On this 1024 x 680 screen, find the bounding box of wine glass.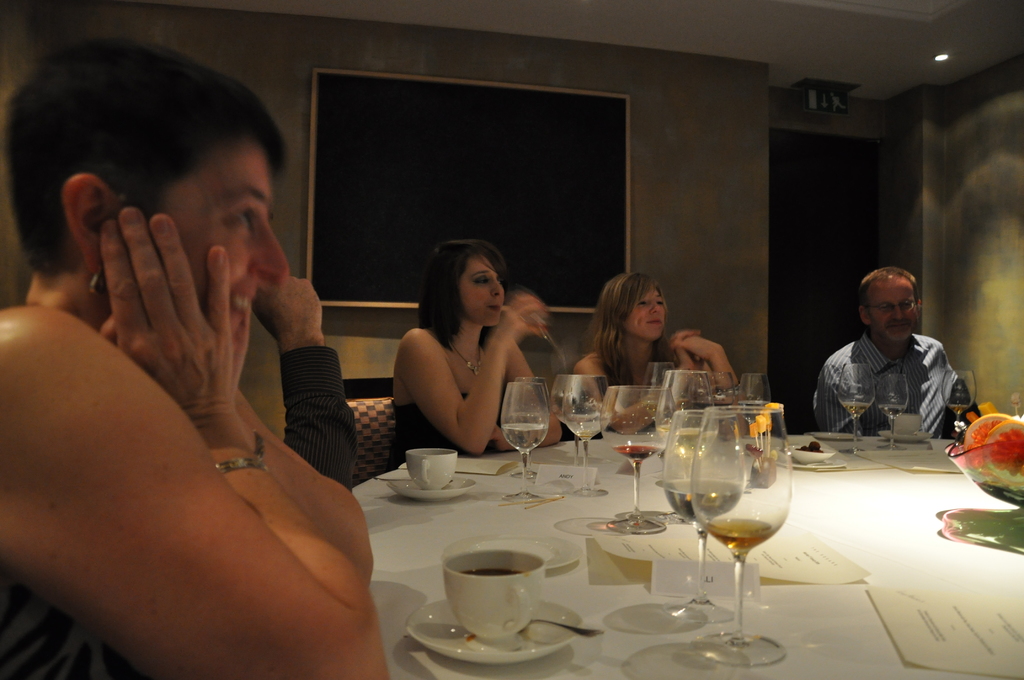
Bounding box: 740:375:768:451.
